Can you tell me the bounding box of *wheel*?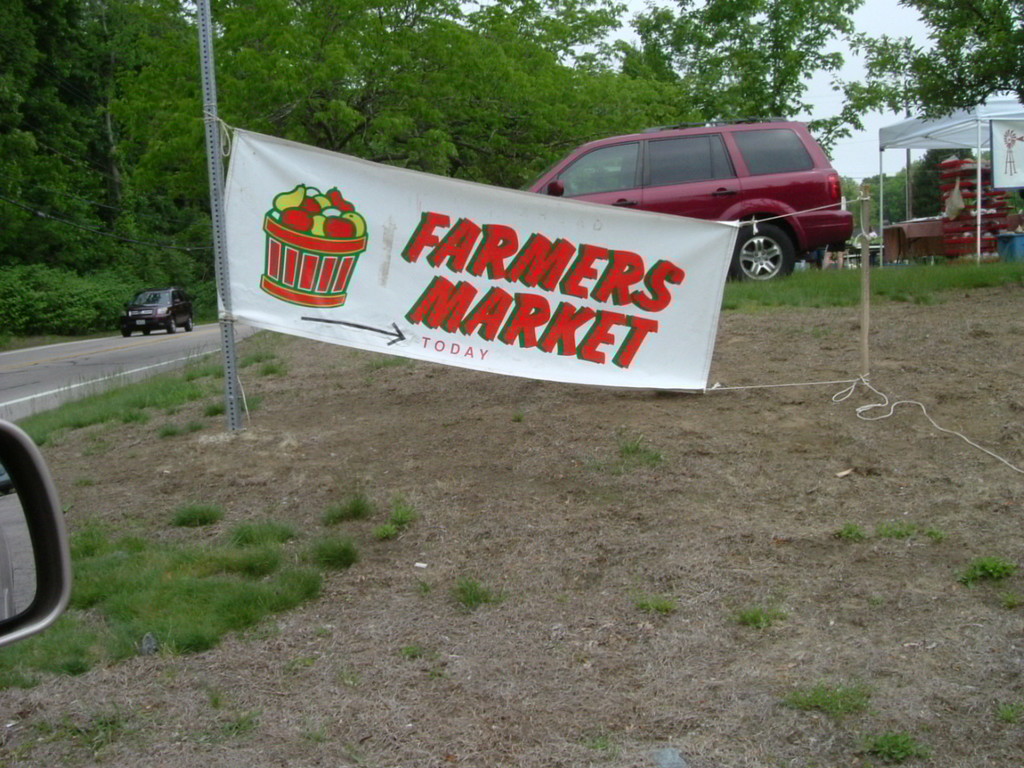
Rect(735, 210, 810, 278).
